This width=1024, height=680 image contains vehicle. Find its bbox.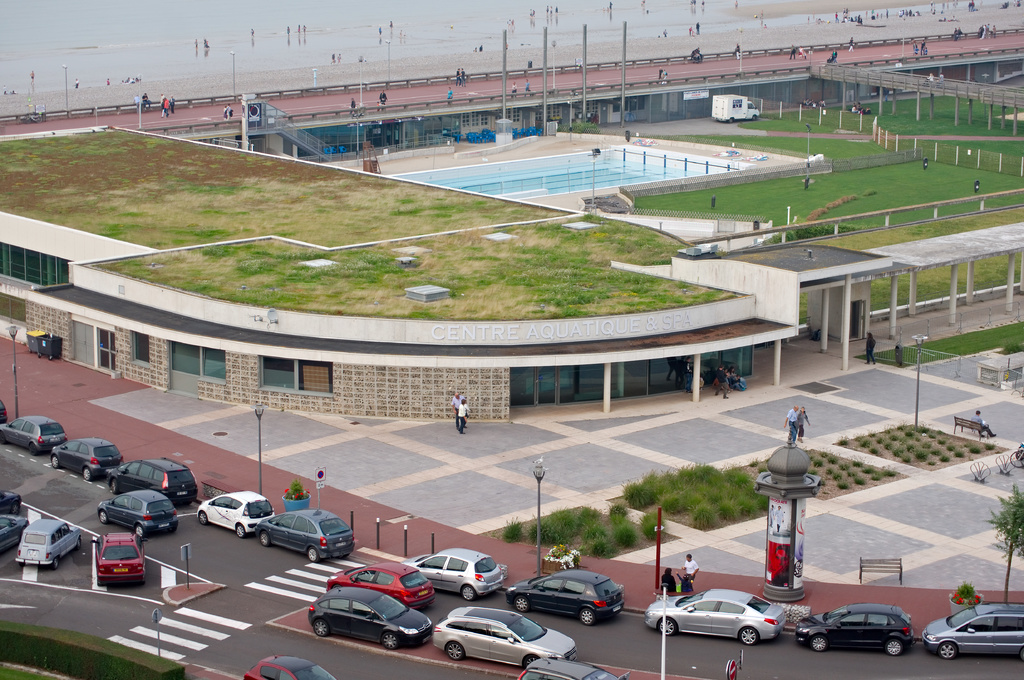
{"x1": 642, "y1": 589, "x2": 788, "y2": 646}.
